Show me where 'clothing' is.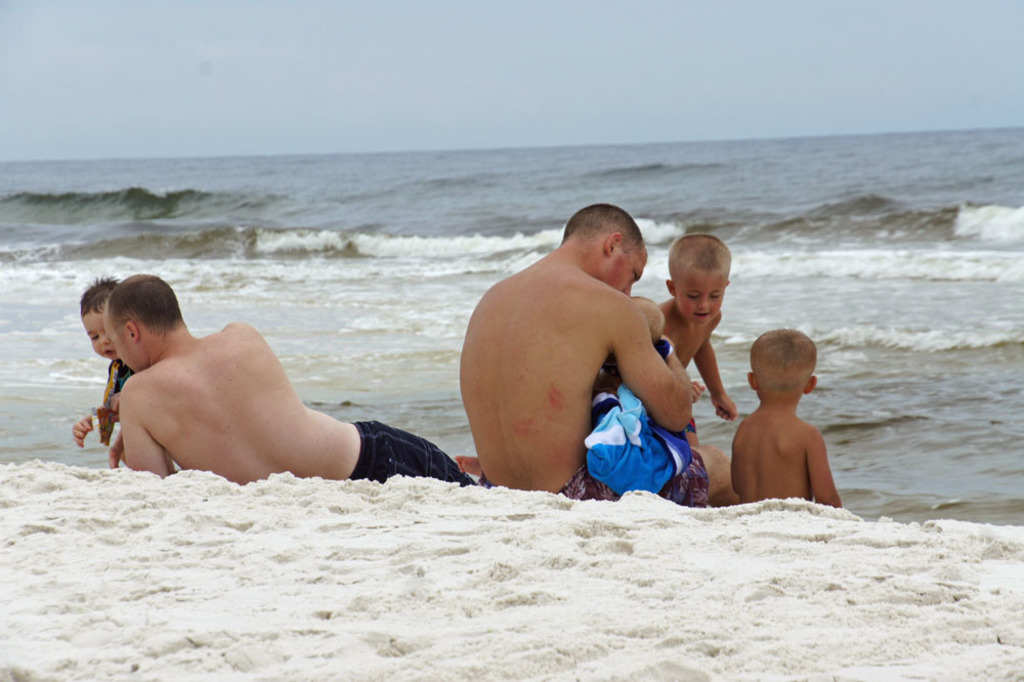
'clothing' is at {"left": 570, "top": 465, "right": 709, "bottom": 506}.
